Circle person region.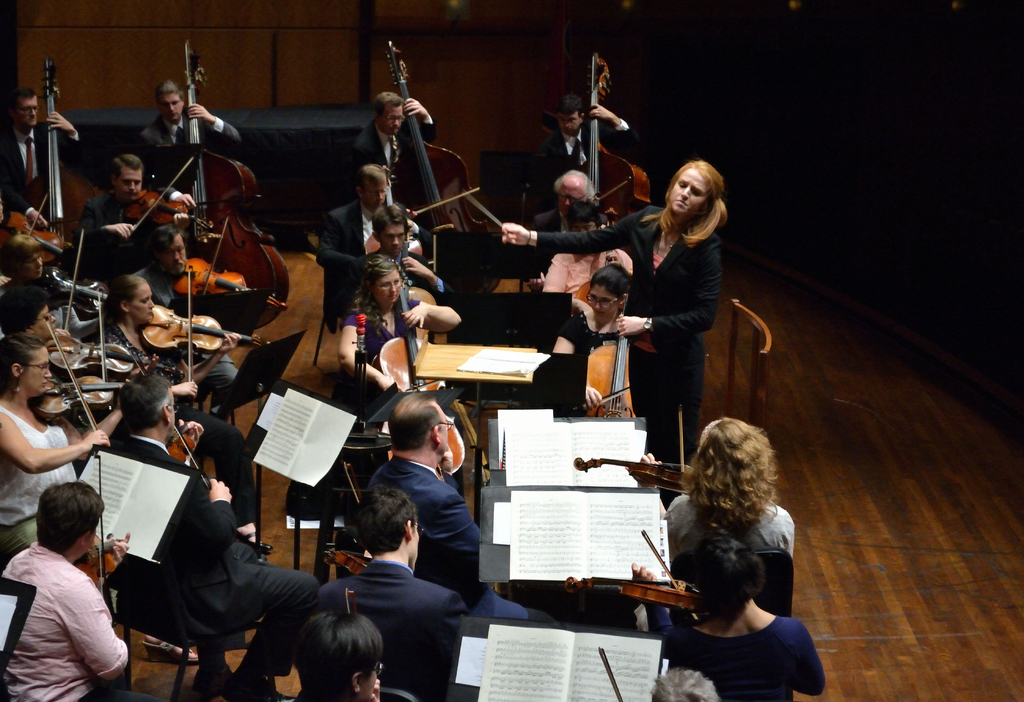
Region: detection(636, 416, 794, 559).
